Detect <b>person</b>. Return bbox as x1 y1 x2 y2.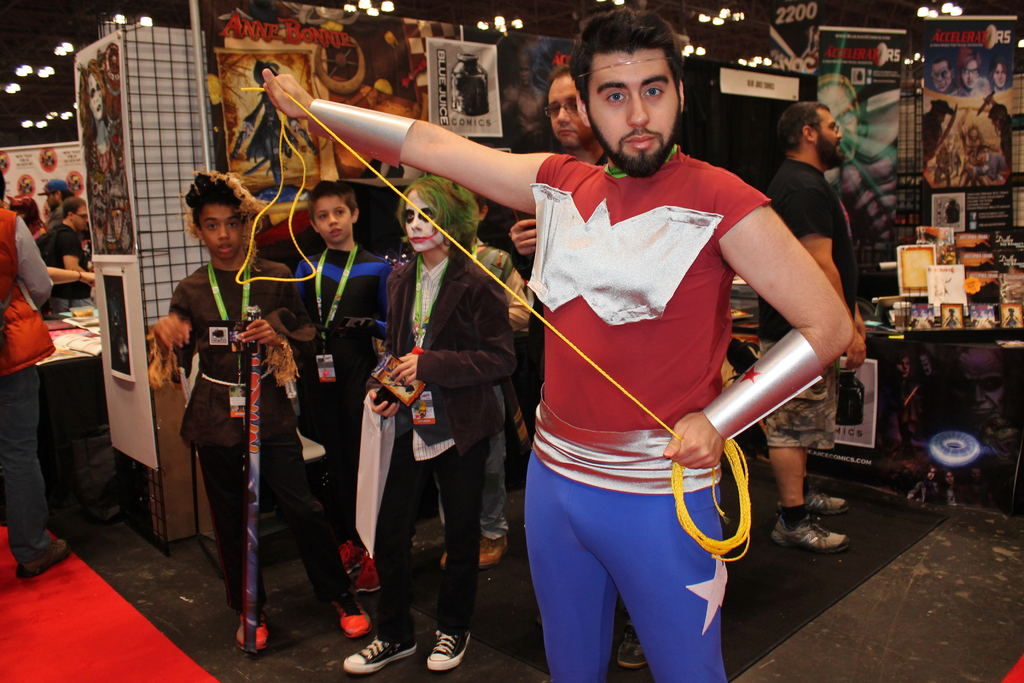
955 47 979 97.
